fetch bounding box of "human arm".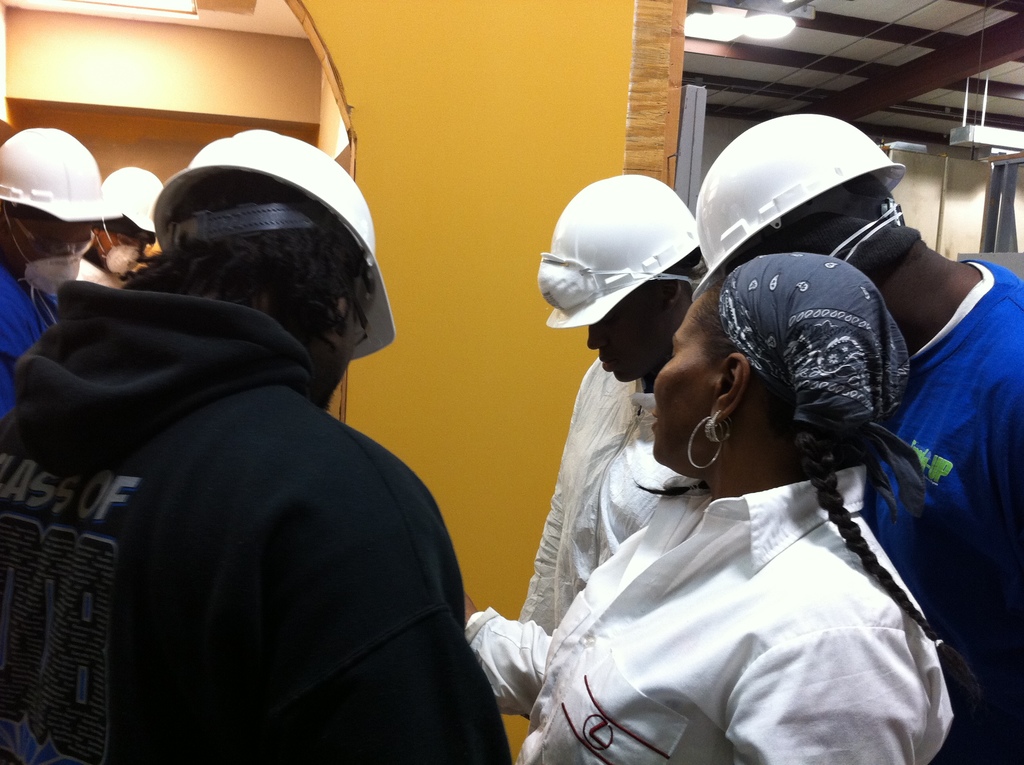
Bbox: (x1=466, y1=596, x2=552, y2=721).
